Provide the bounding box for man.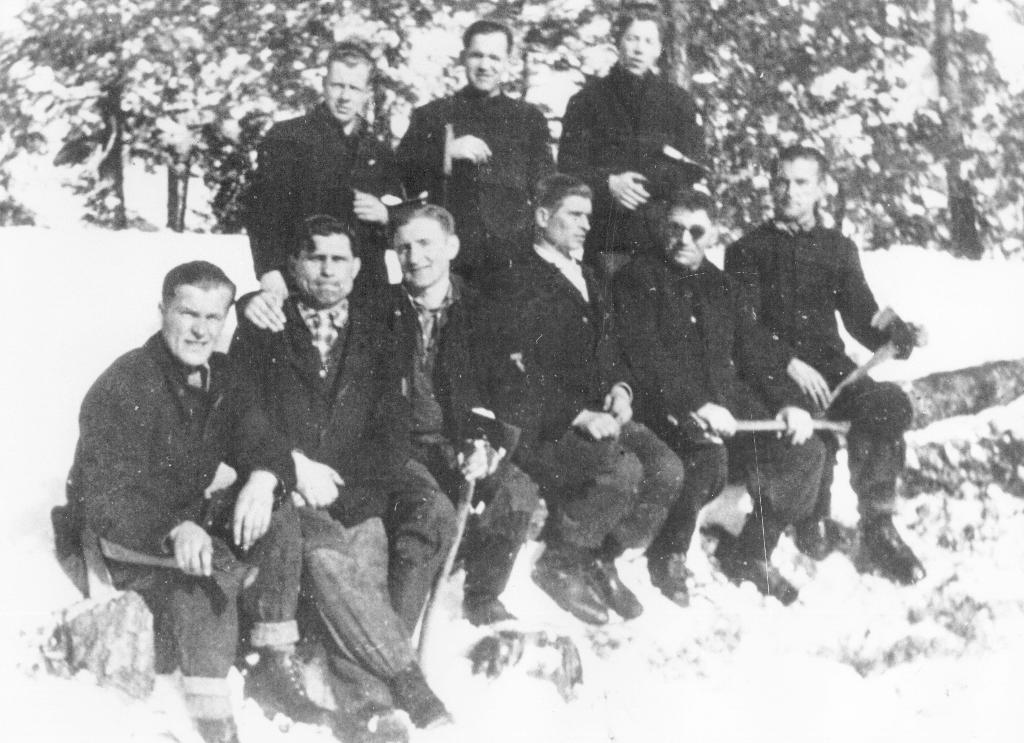
BBox(474, 172, 682, 628).
